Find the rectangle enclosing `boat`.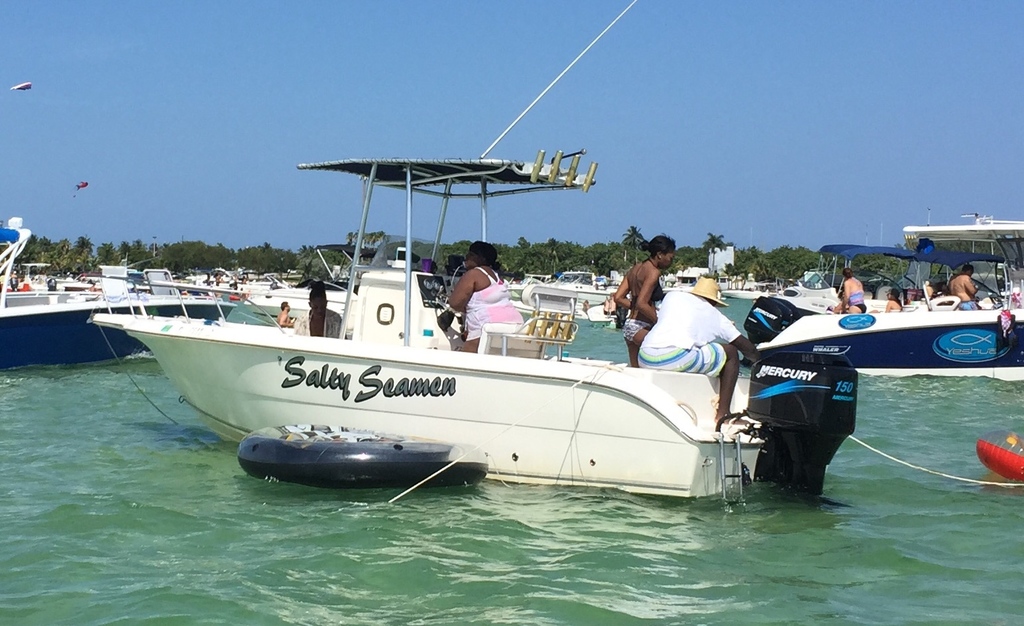
x1=0, y1=222, x2=220, y2=361.
